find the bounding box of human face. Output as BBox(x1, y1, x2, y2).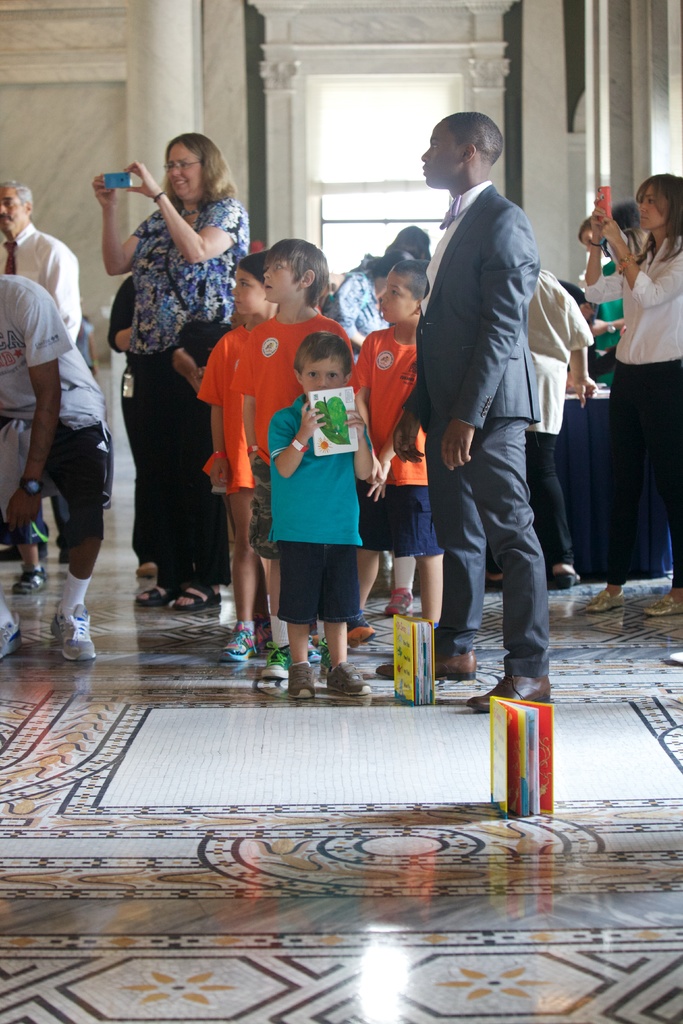
BBox(0, 183, 24, 236).
